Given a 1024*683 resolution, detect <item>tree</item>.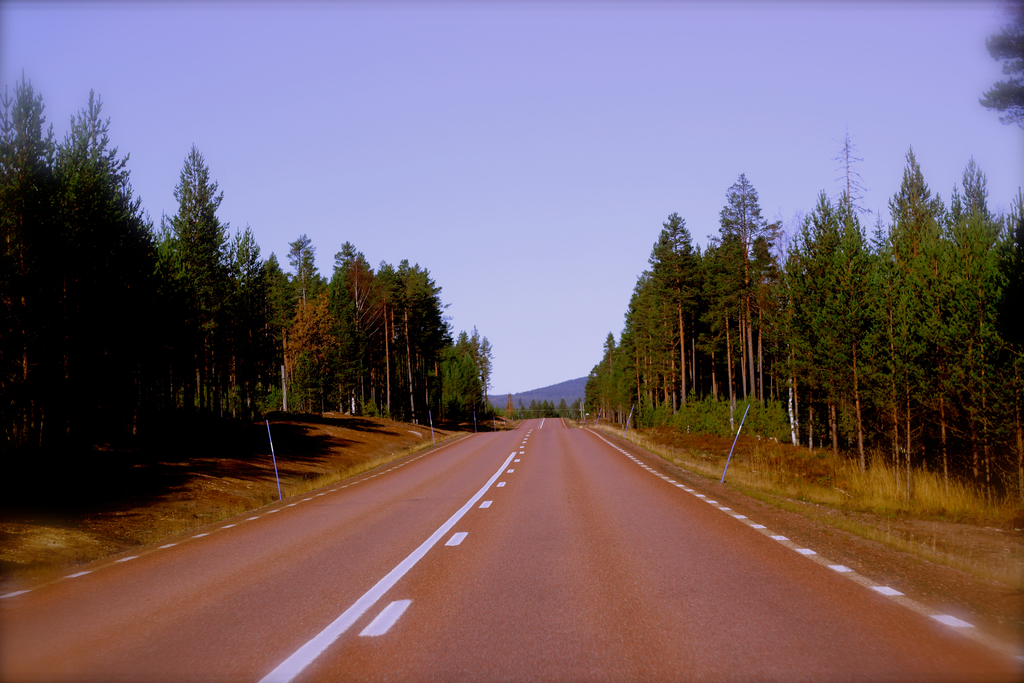
22,93,171,501.
